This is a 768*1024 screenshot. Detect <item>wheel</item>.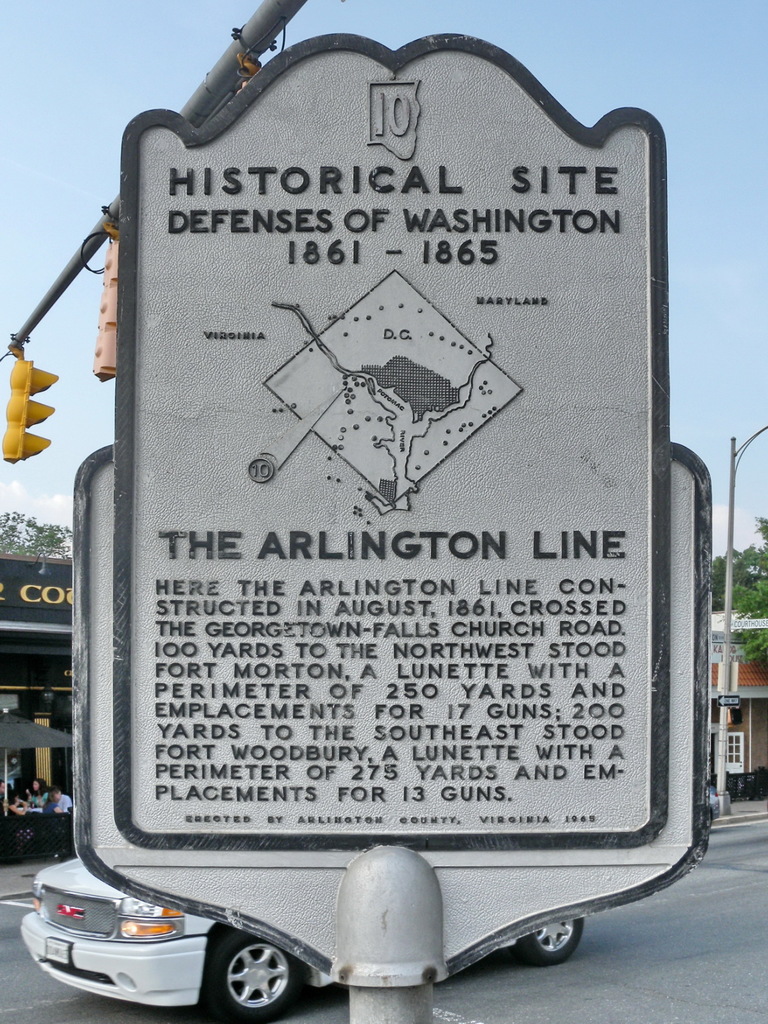
521:918:593:960.
